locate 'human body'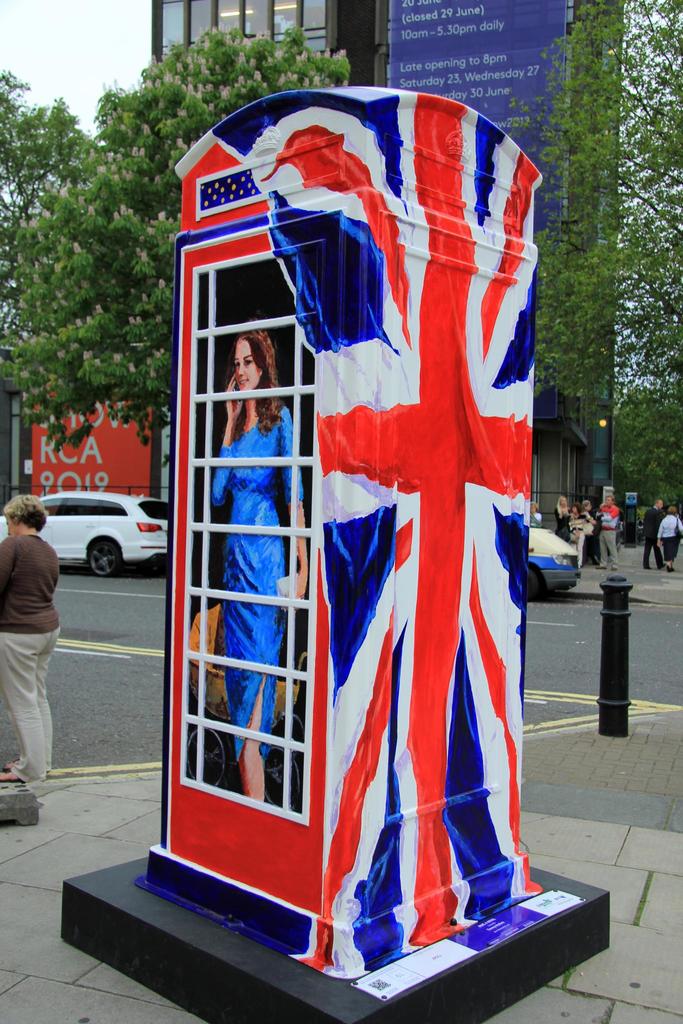
<box>551,507,572,540</box>
